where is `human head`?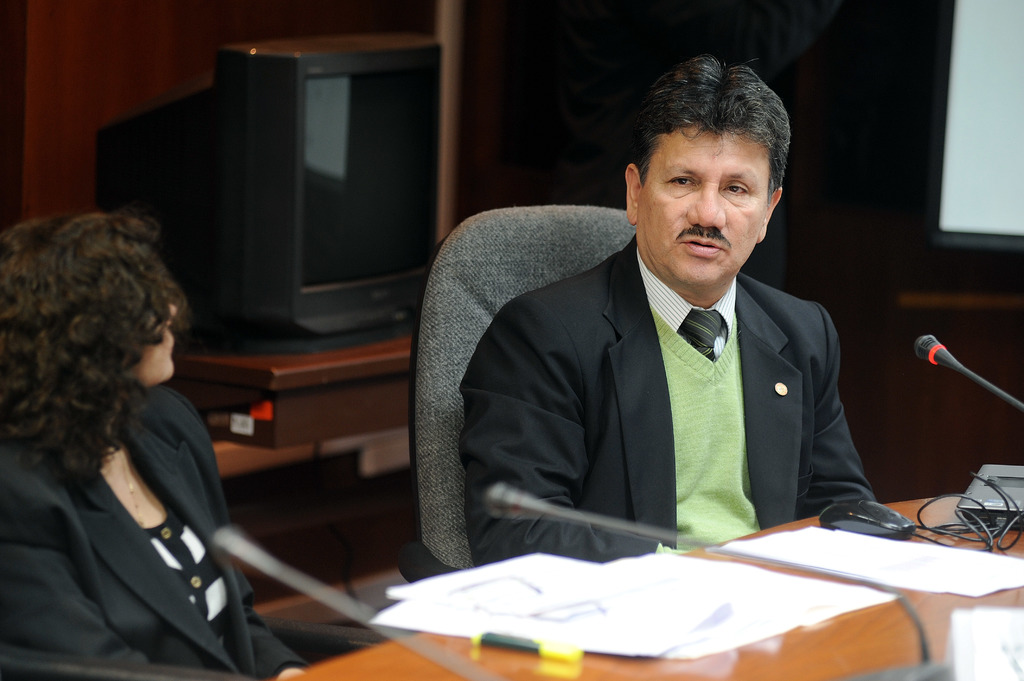
626/53/789/285.
